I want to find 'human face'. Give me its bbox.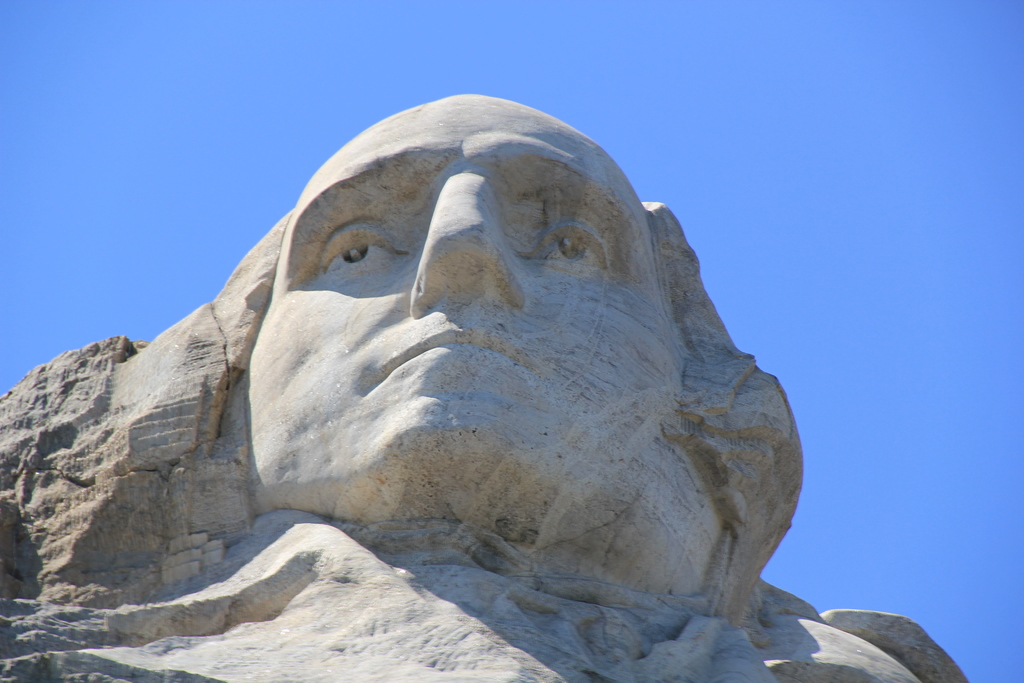
250/96/687/519.
